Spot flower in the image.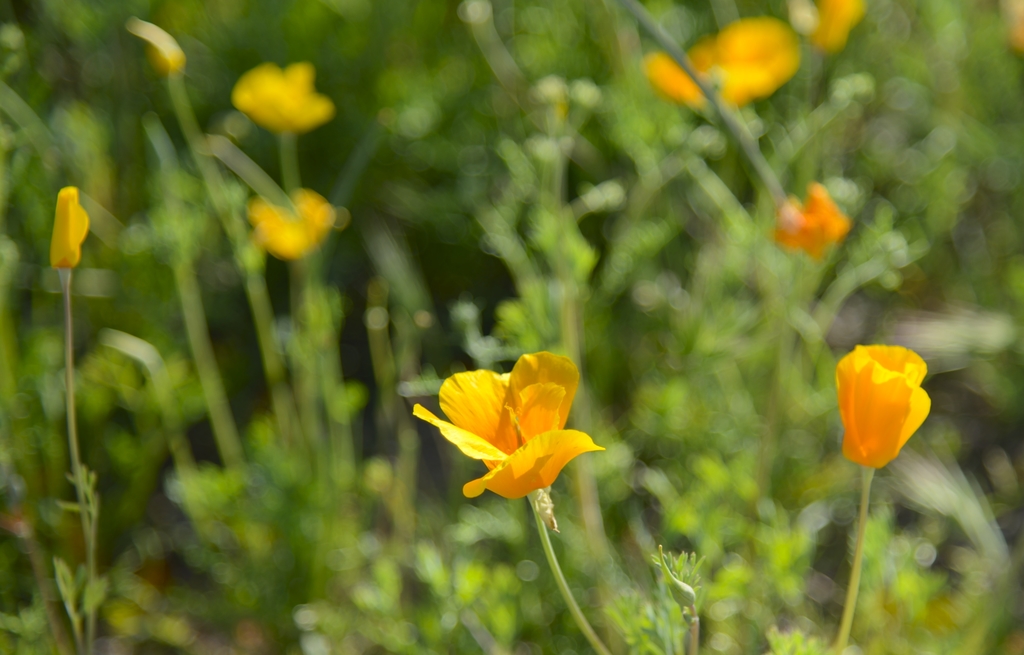
flower found at x1=834, y1=344, x2=932, y2=478.
